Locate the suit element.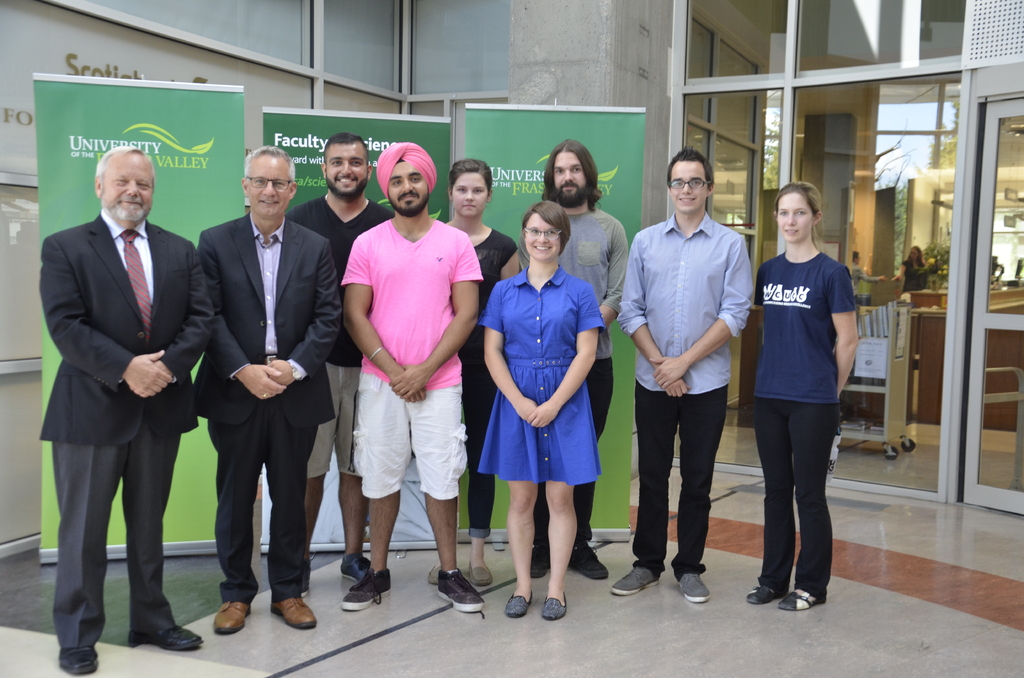
Element bbox: BBox(195, 210, 342, 597).
